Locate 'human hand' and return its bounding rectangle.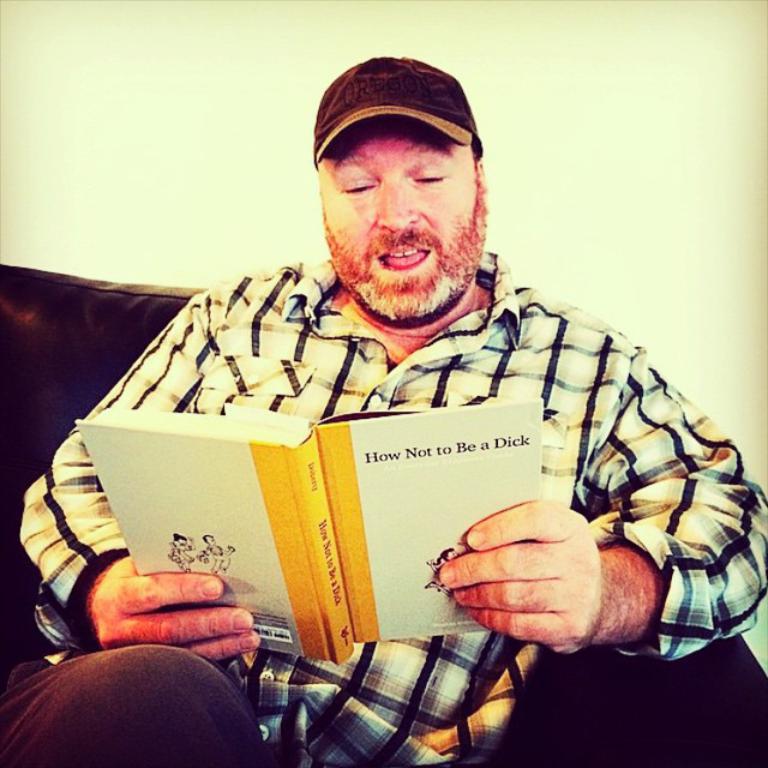
<region>80, 552, 263, 666</region>.
